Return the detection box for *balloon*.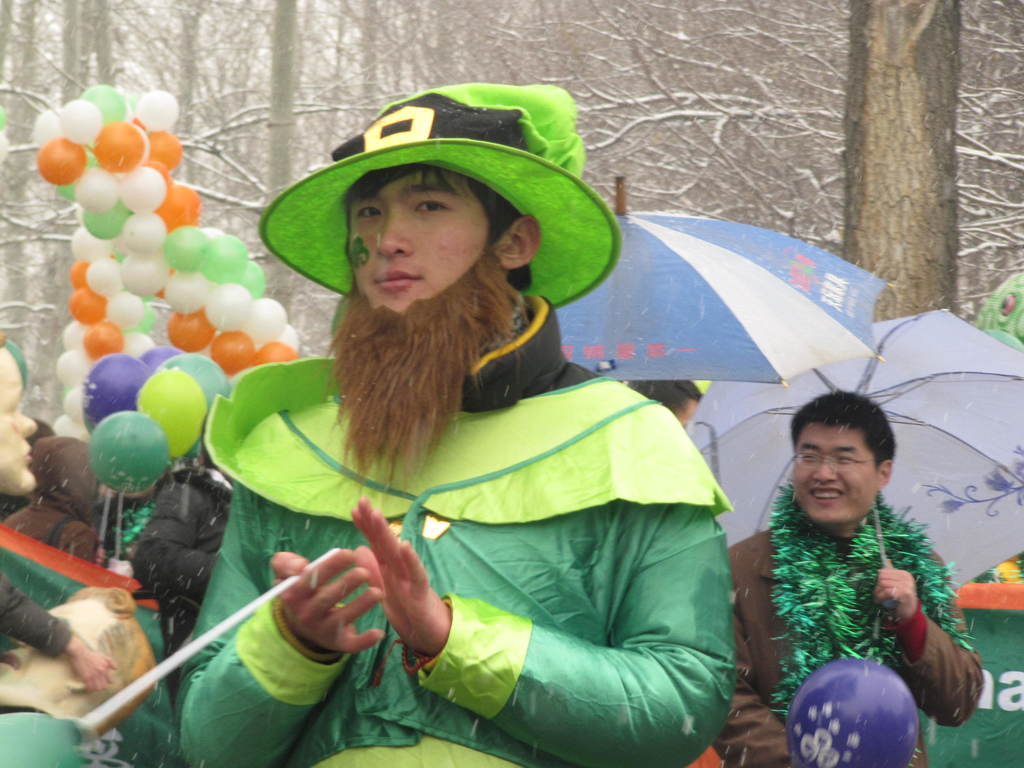
148/166/174/196.
